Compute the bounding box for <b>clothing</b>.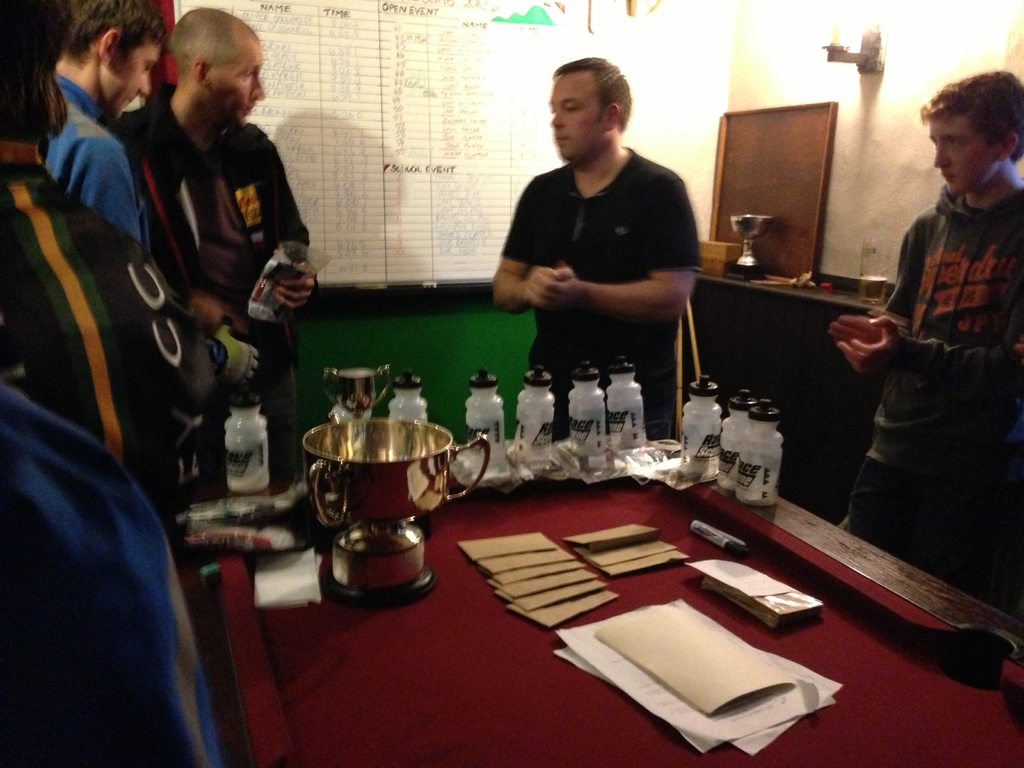
41/65/140/246.
